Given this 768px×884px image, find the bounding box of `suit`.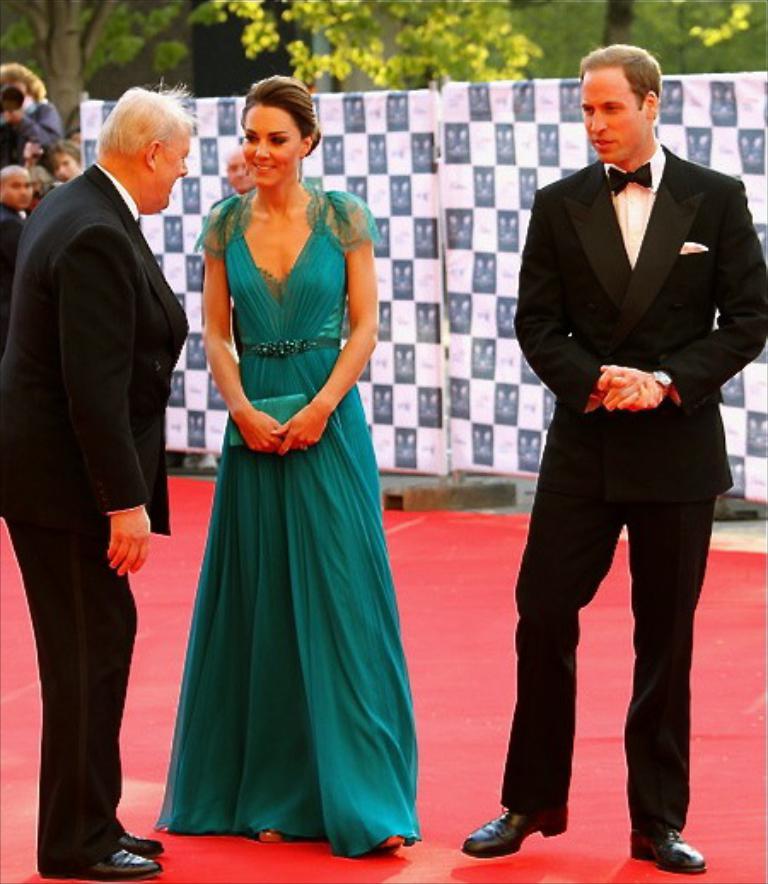
502/142/766/833.
